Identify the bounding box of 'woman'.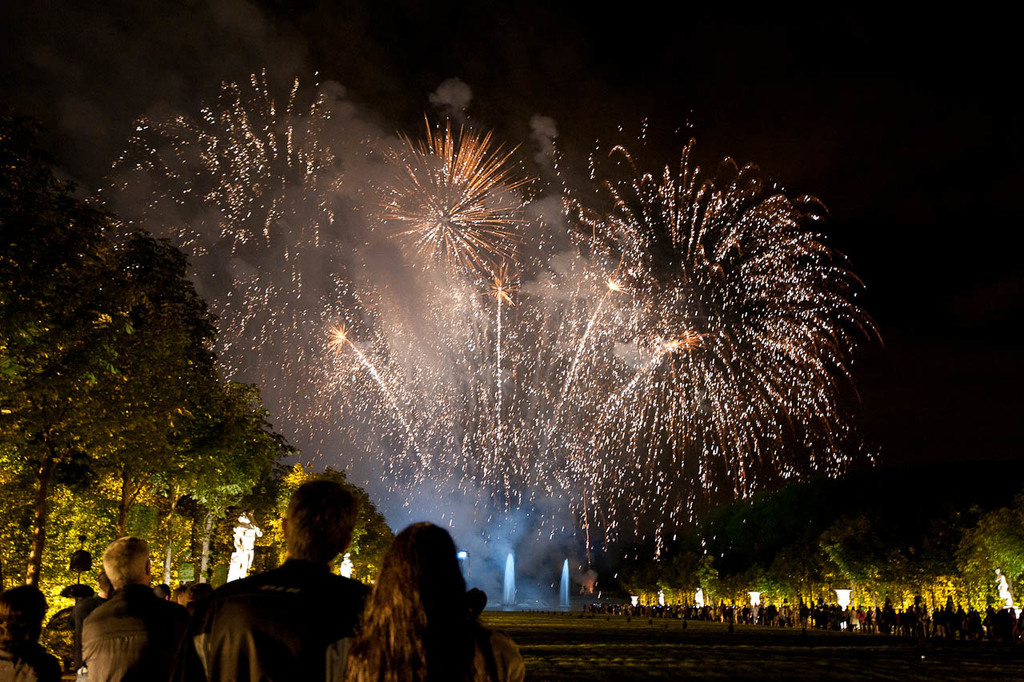
pyautogui.locateOnScreen(331, 521, 522, 681).
